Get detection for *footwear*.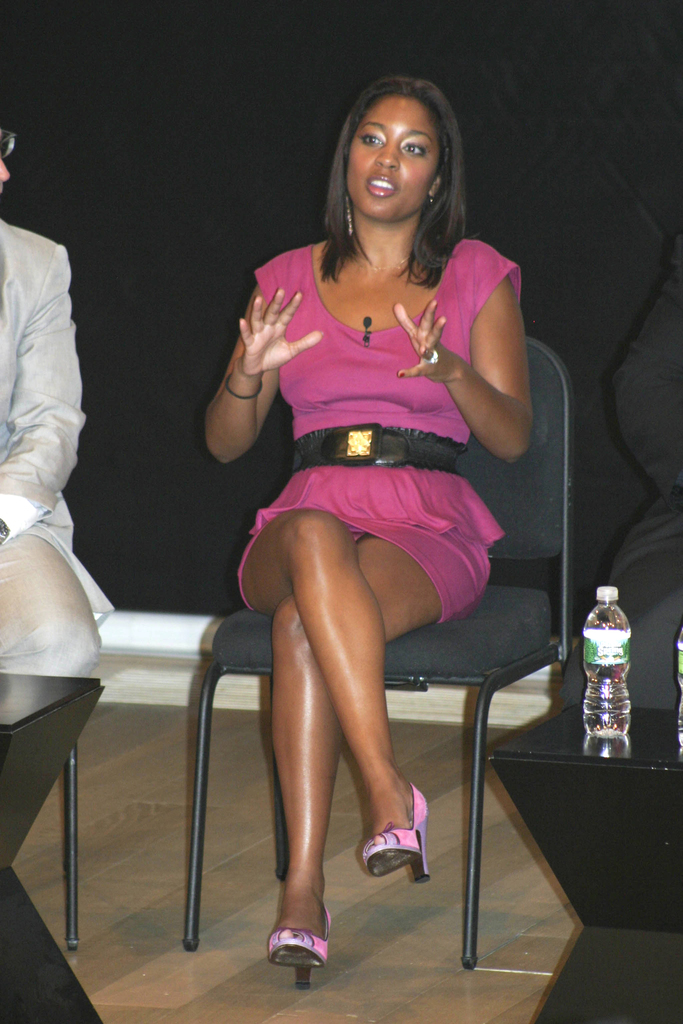
Detection: bbox=[264, 917, 332, 996].
